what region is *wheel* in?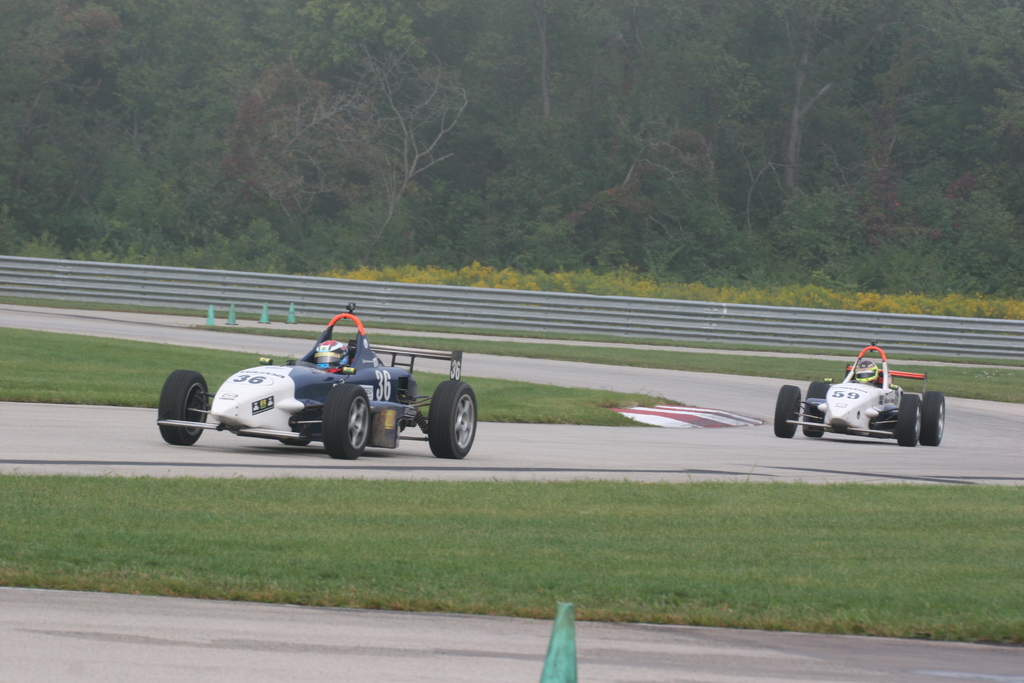
774,383,803,437.
